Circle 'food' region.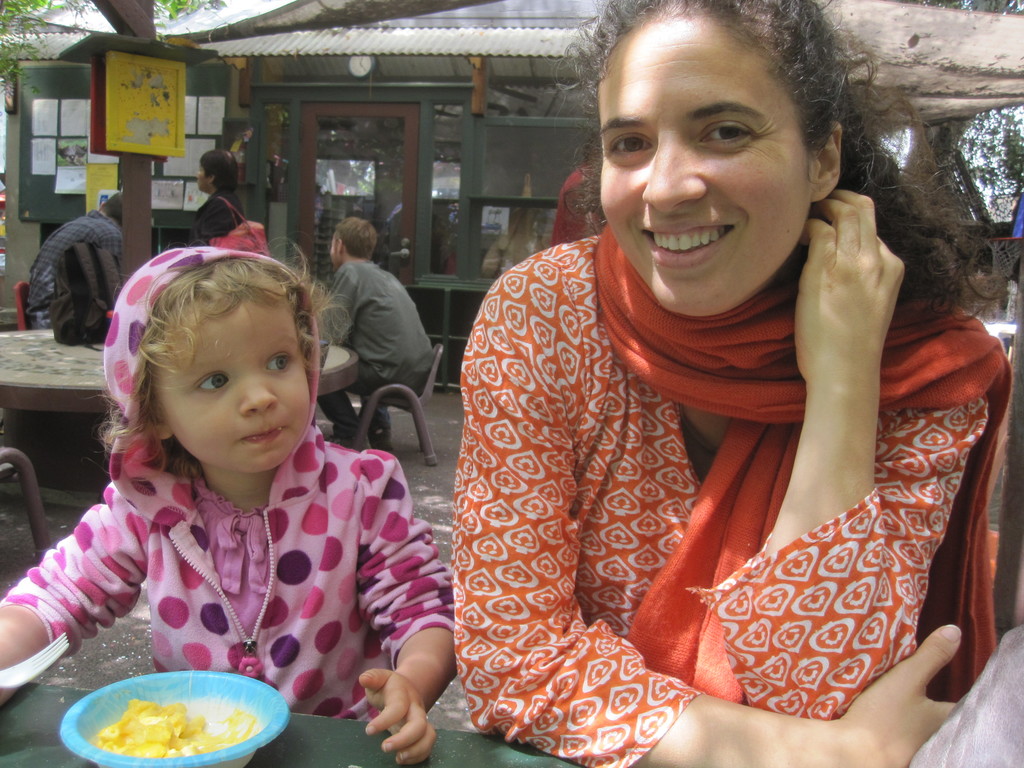
Region: 76:675:269:740.
